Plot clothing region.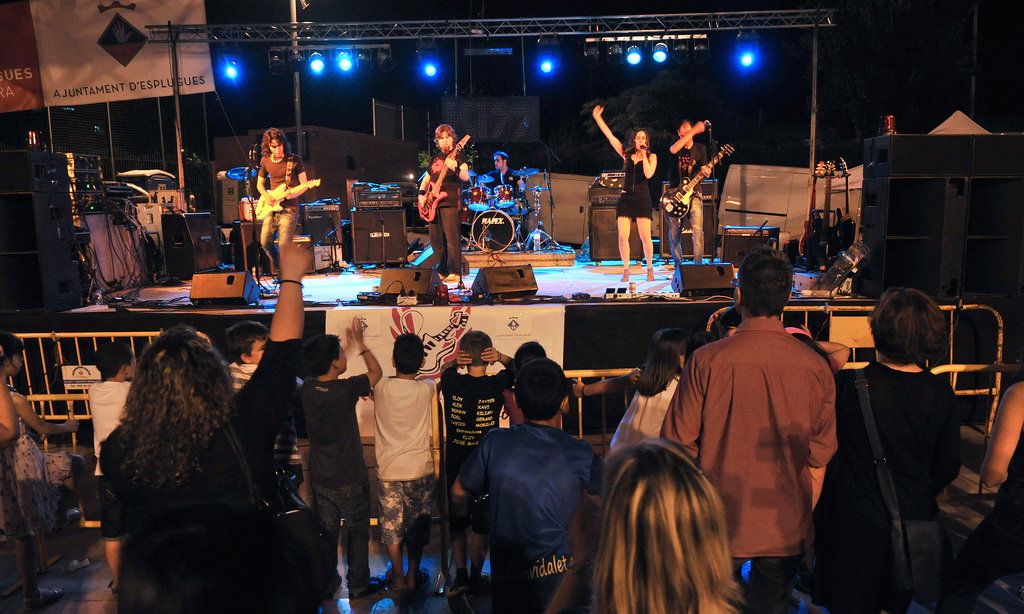
Plotted at [x1=483, y1=170, x2=527, y2=216].
